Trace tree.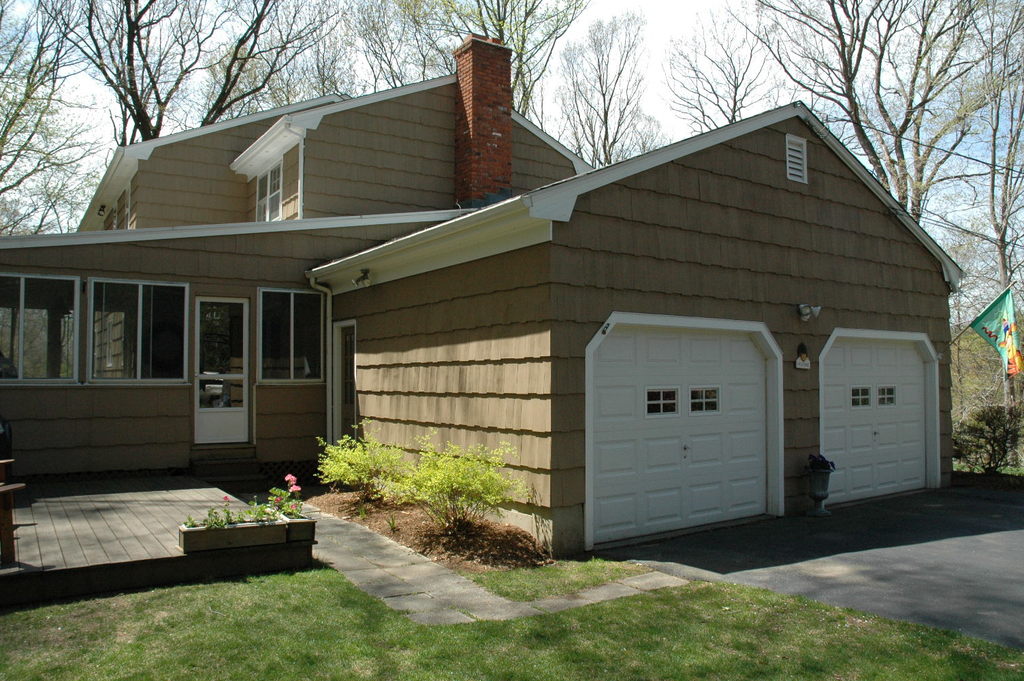
Traced to region(921, 87, 1019, 351).
